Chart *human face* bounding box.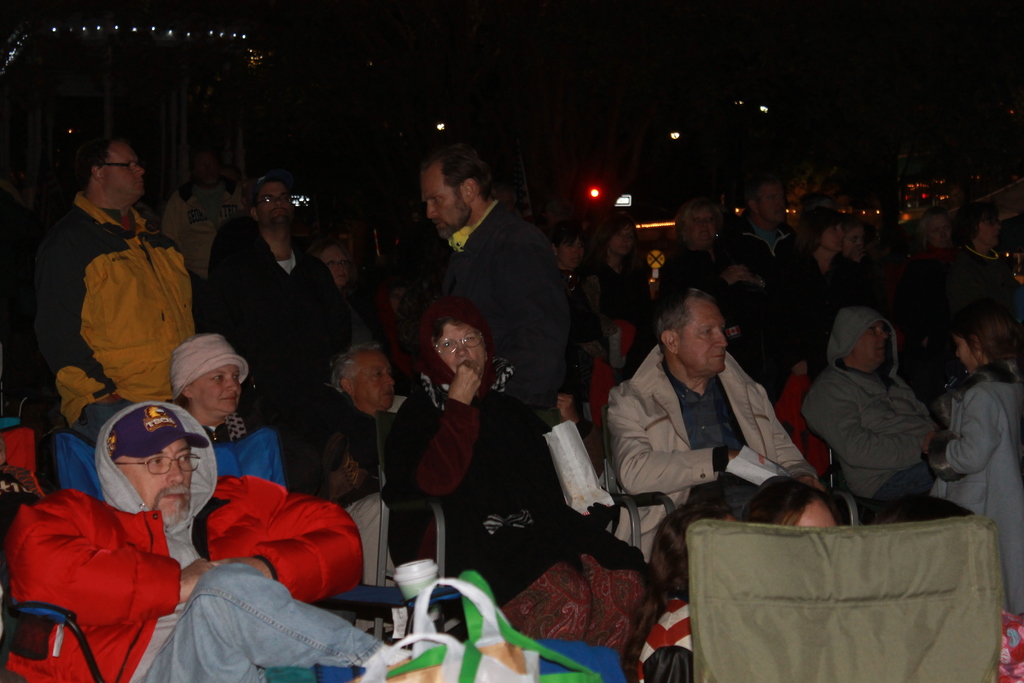
Charted: <bbox>689, 206, 713, 247</bbox>.
